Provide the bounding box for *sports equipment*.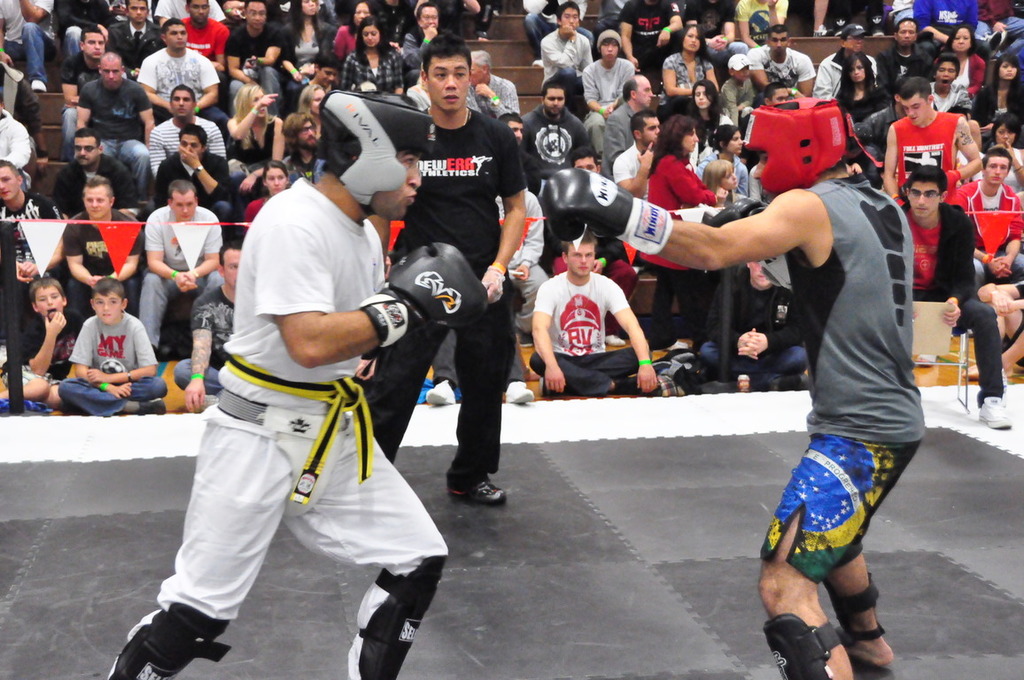
[x1=344, y1=557, x2=449, y2=679].
